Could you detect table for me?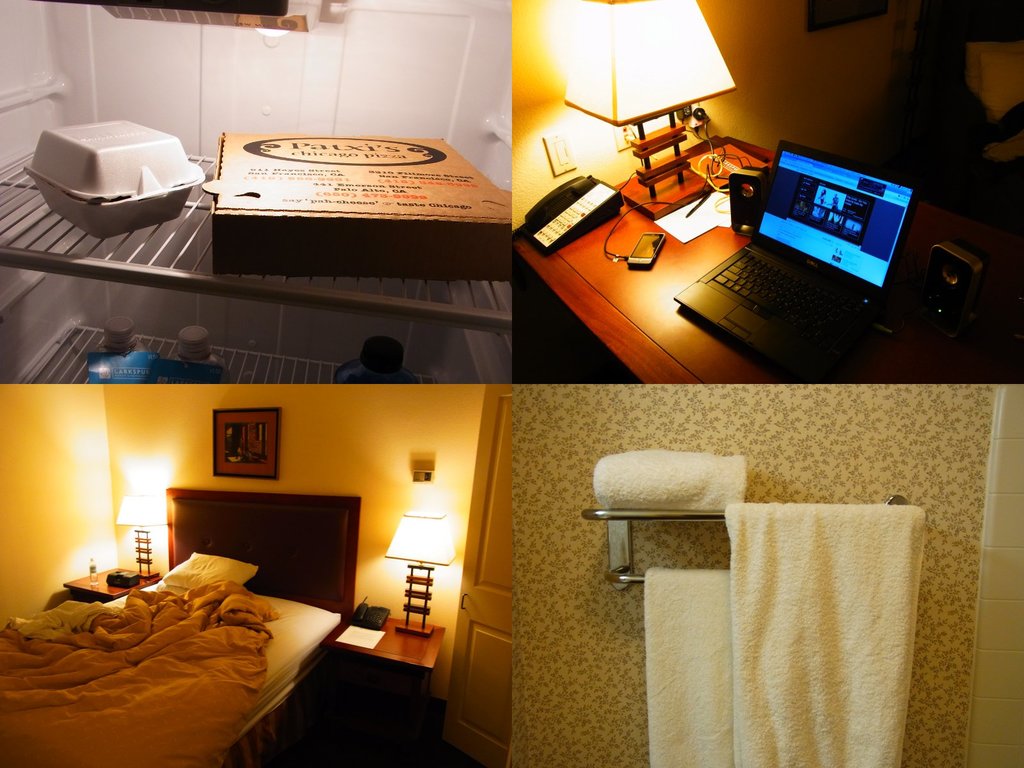
Detection result: 322, 620, 445, 687.
